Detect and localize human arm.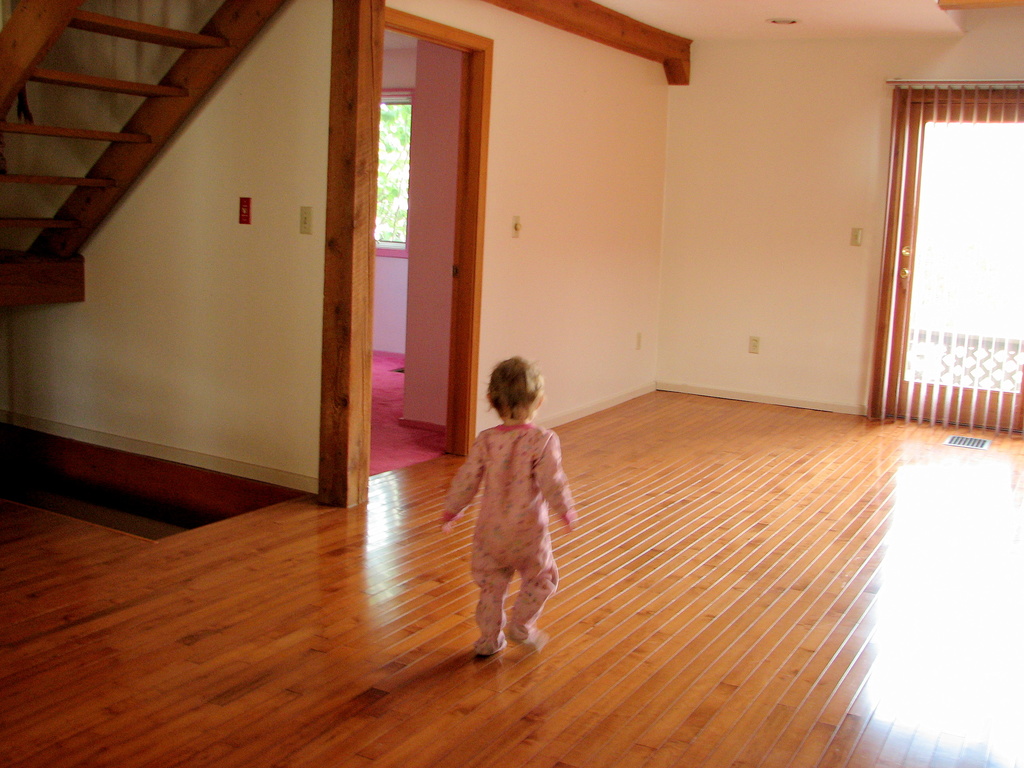
Localized at region(436, 431, 486, 532).
